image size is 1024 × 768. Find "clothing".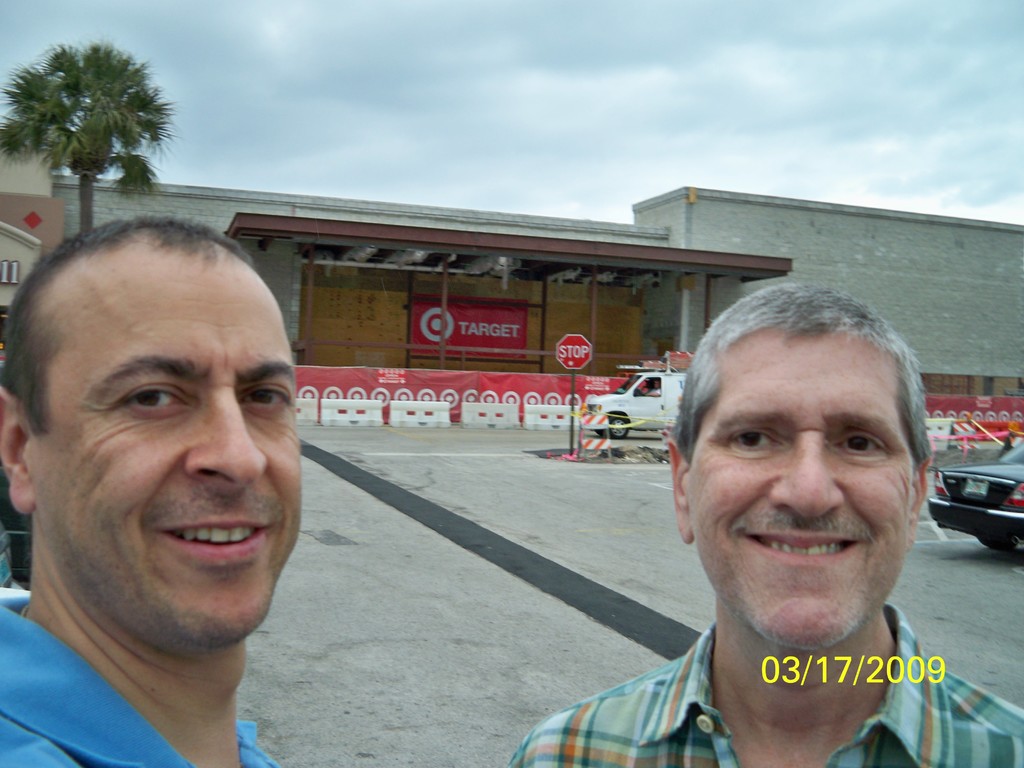
BBox(0, 585, 284, 767).
